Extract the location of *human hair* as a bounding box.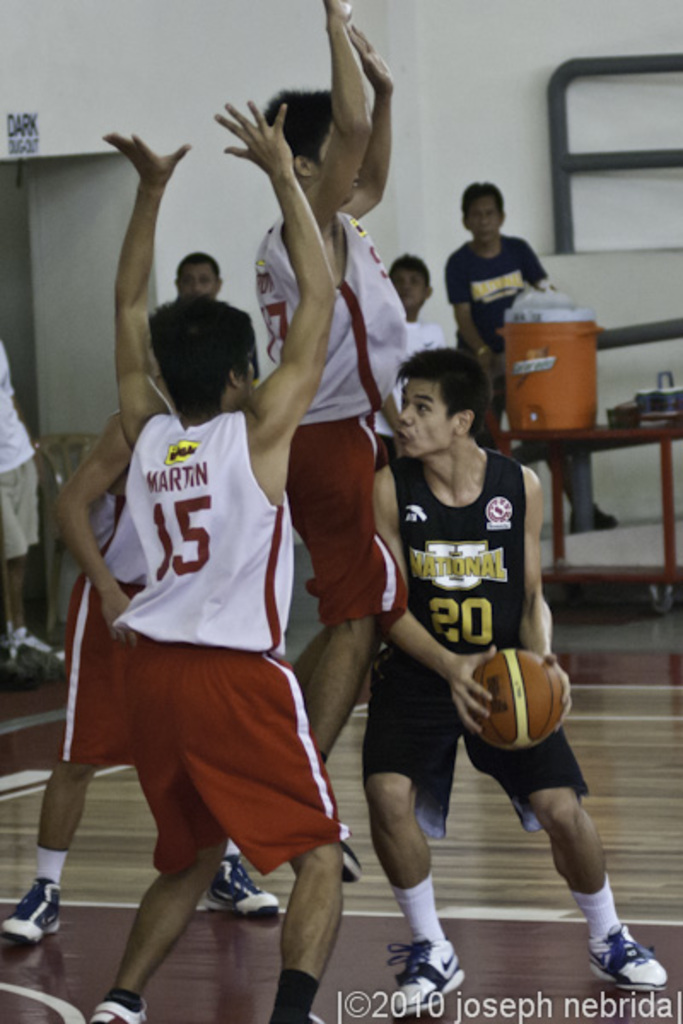
147,302,261,428.
